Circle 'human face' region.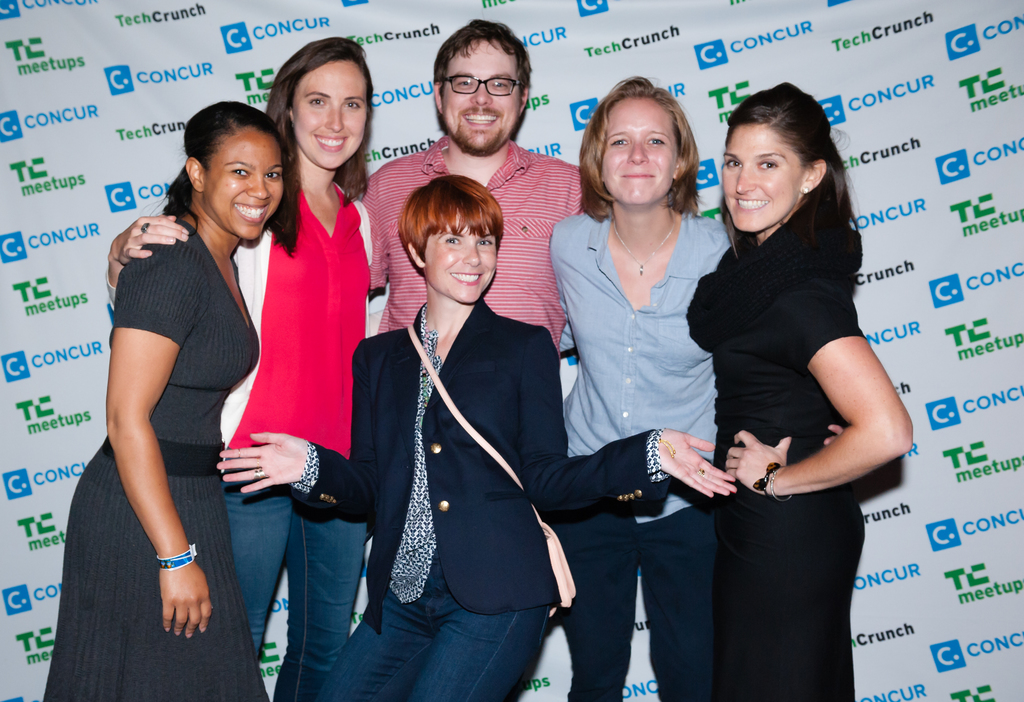
Region: 202 130 285 240.
